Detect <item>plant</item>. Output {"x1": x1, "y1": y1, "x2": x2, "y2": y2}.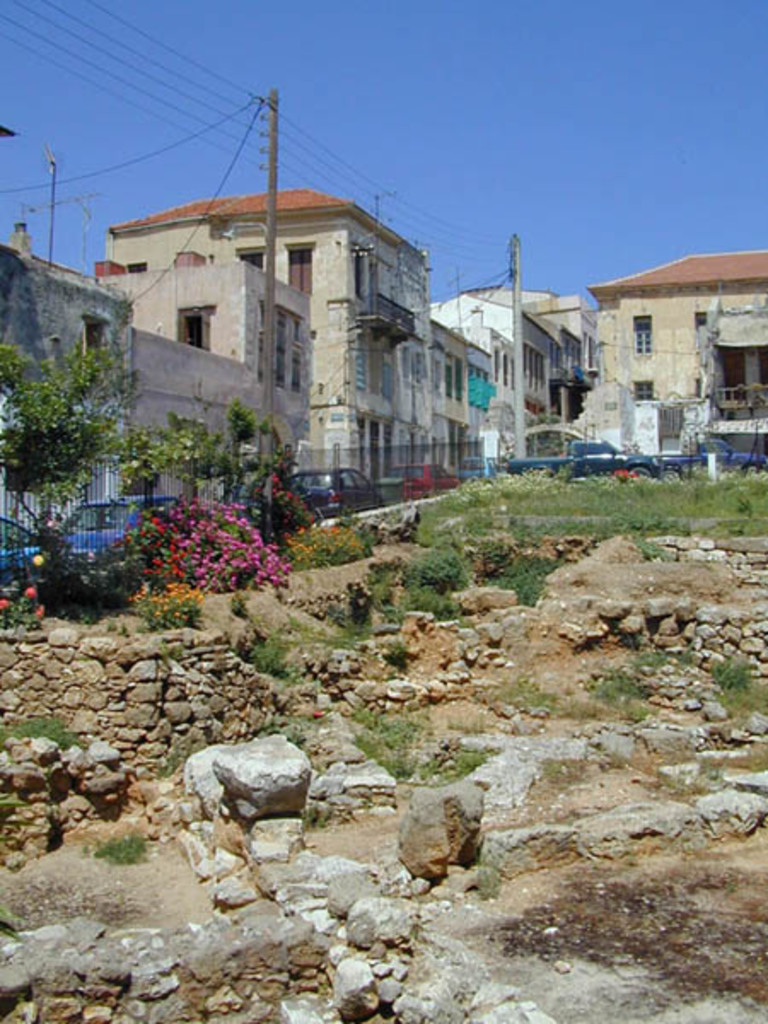
{"x1": 0, "y1": 292, "x2": 131, "y2": 548}.
